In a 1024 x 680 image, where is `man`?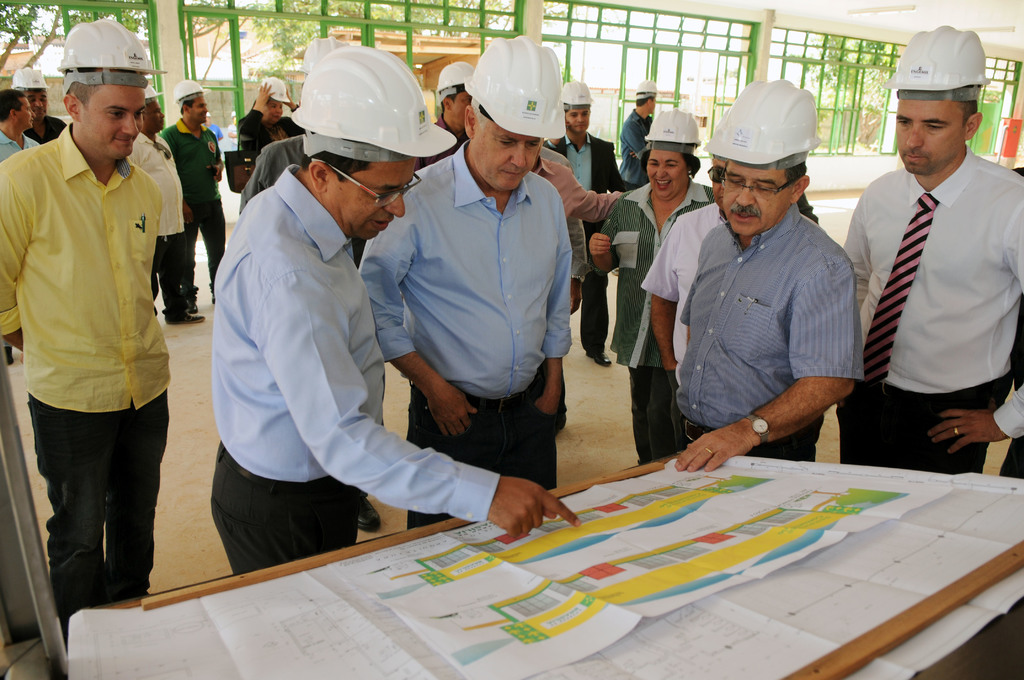
(x1=357, y1=33, x2=578, y2=535).
